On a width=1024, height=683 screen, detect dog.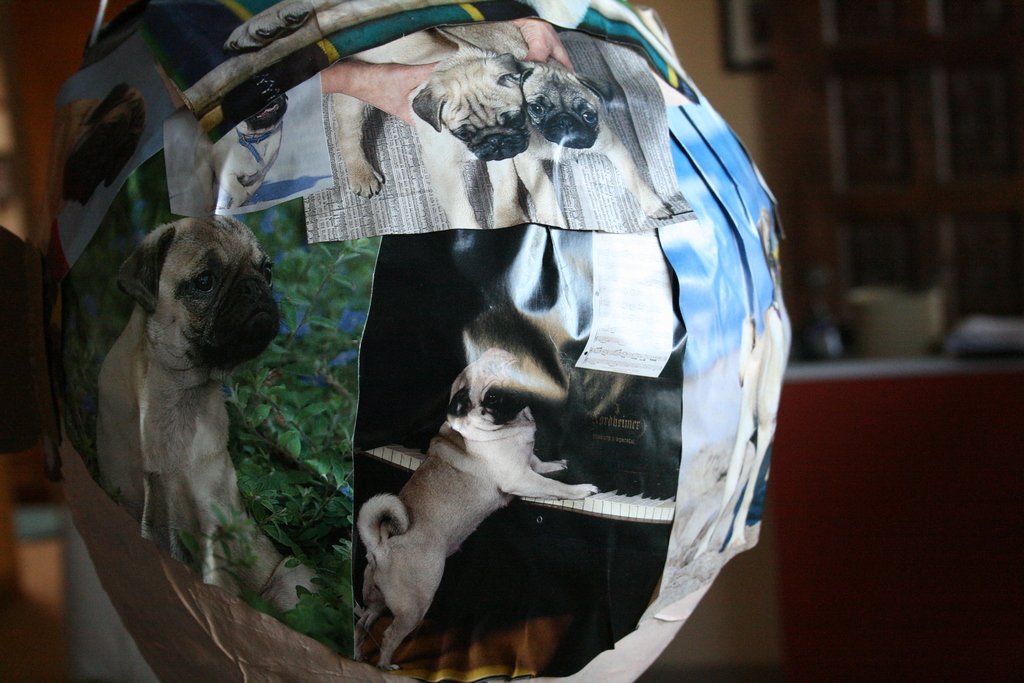
[x1=328, y1=28, x2=529, y2=231].
